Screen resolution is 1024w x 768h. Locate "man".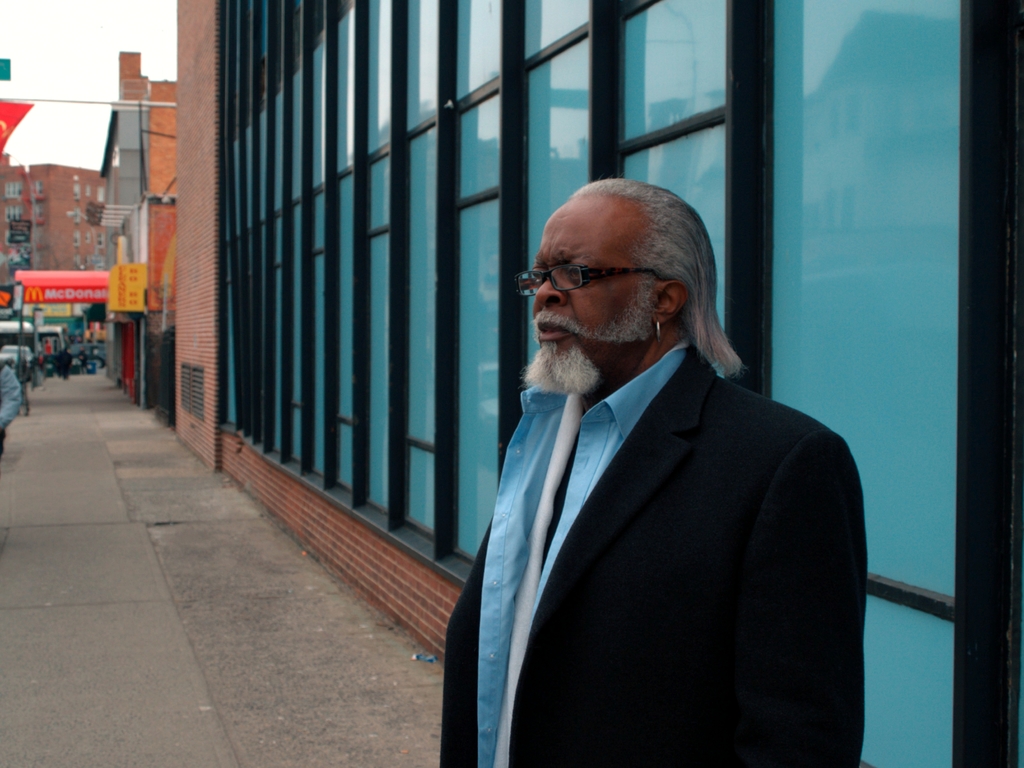
x1=426, y1=174, x2=854, y2=767.
